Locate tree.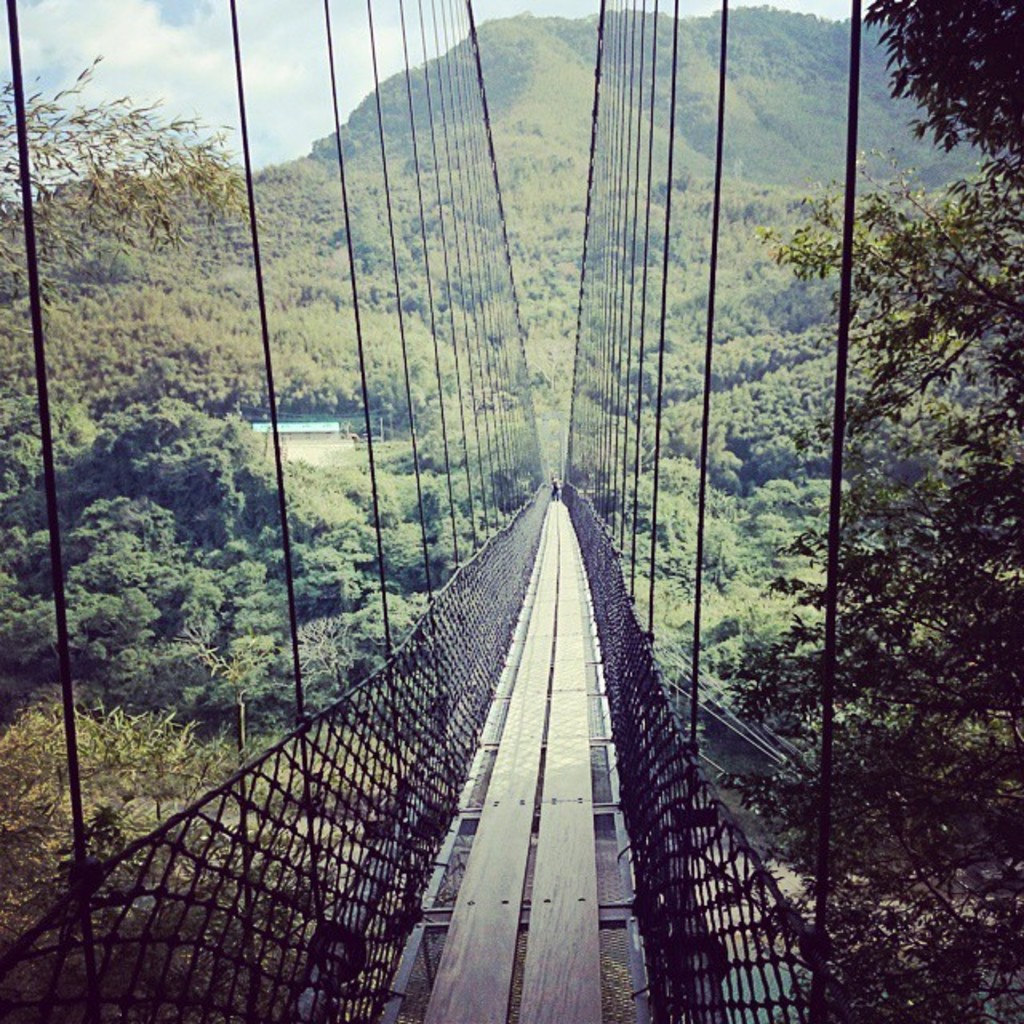
Bounding box: BBox(739, 154, 1022, 1022).
